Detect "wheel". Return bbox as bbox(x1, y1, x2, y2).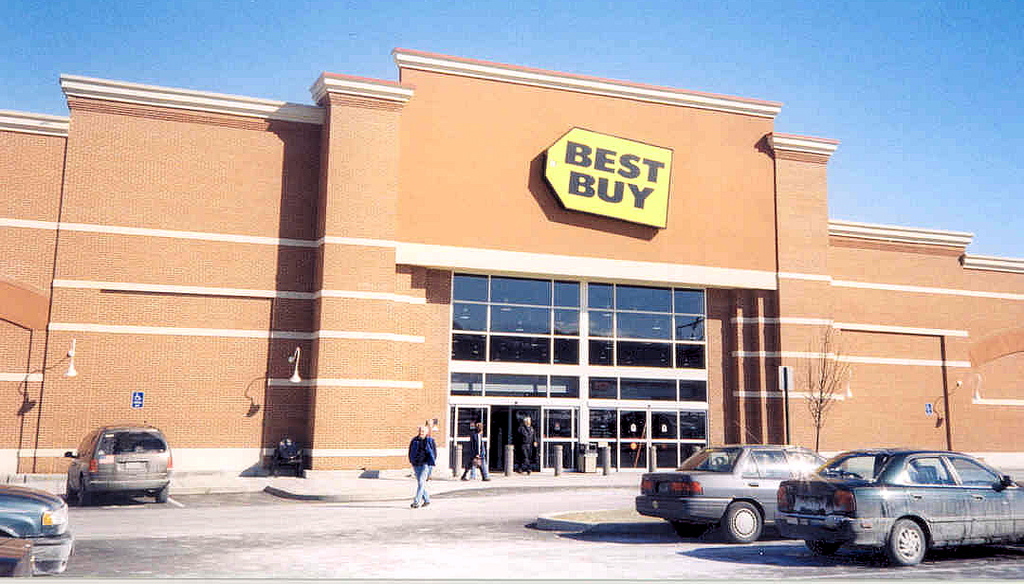
bbox(722, 502, 759, 544).
